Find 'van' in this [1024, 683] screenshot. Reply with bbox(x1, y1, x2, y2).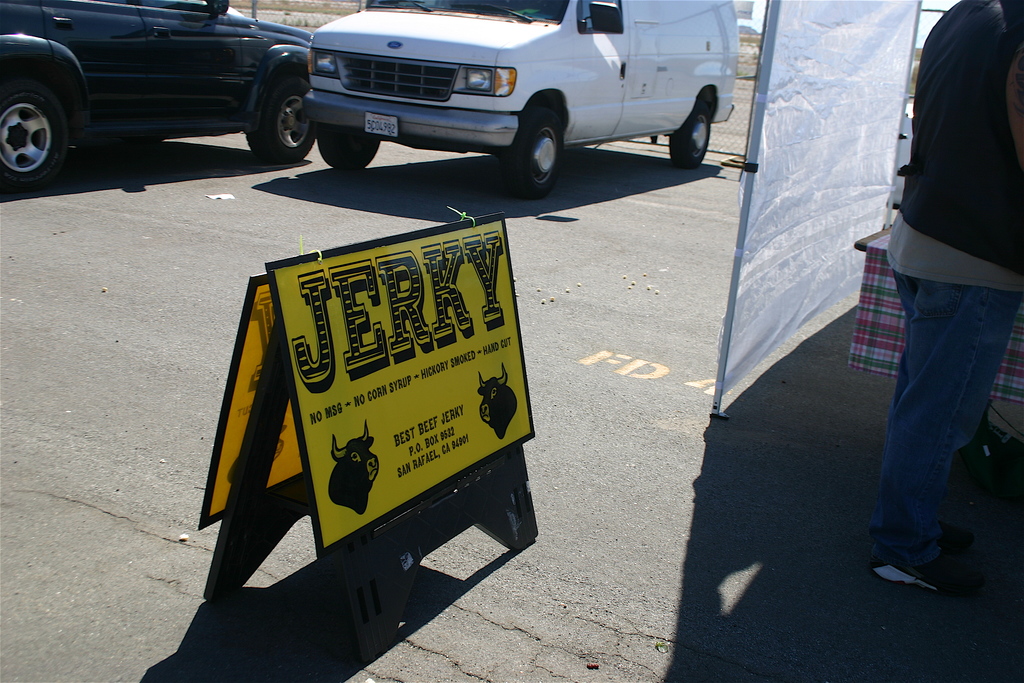
bbox(301, 0, 737, 201).
